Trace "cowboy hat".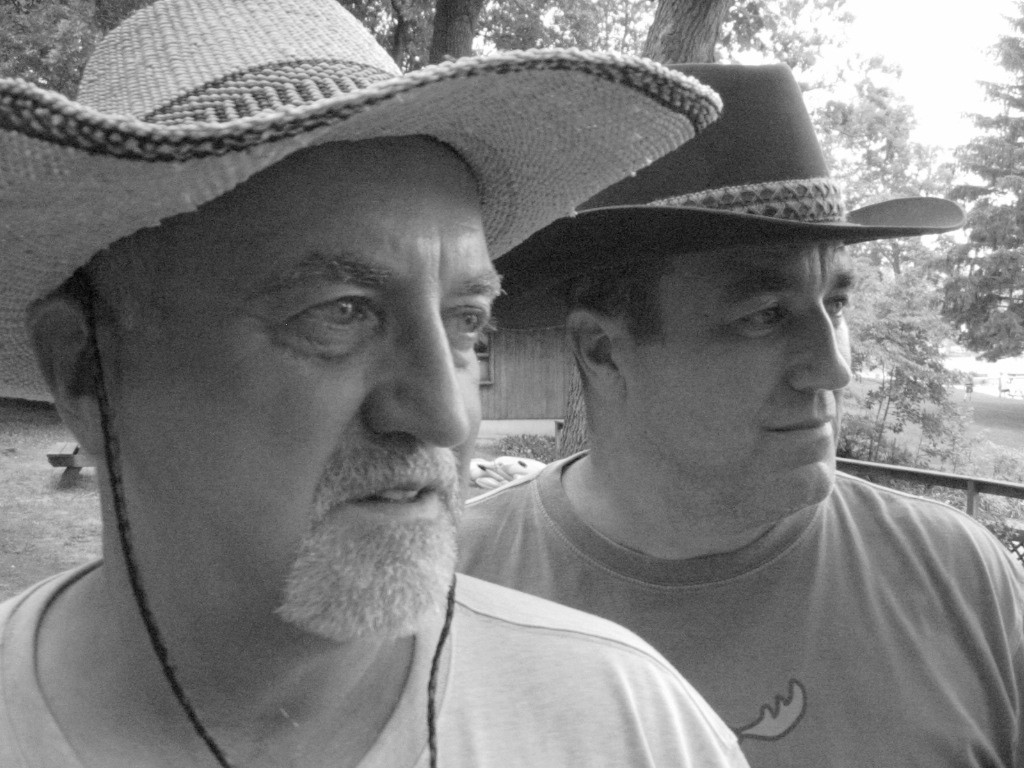
Traced to [9,0,730,410].
